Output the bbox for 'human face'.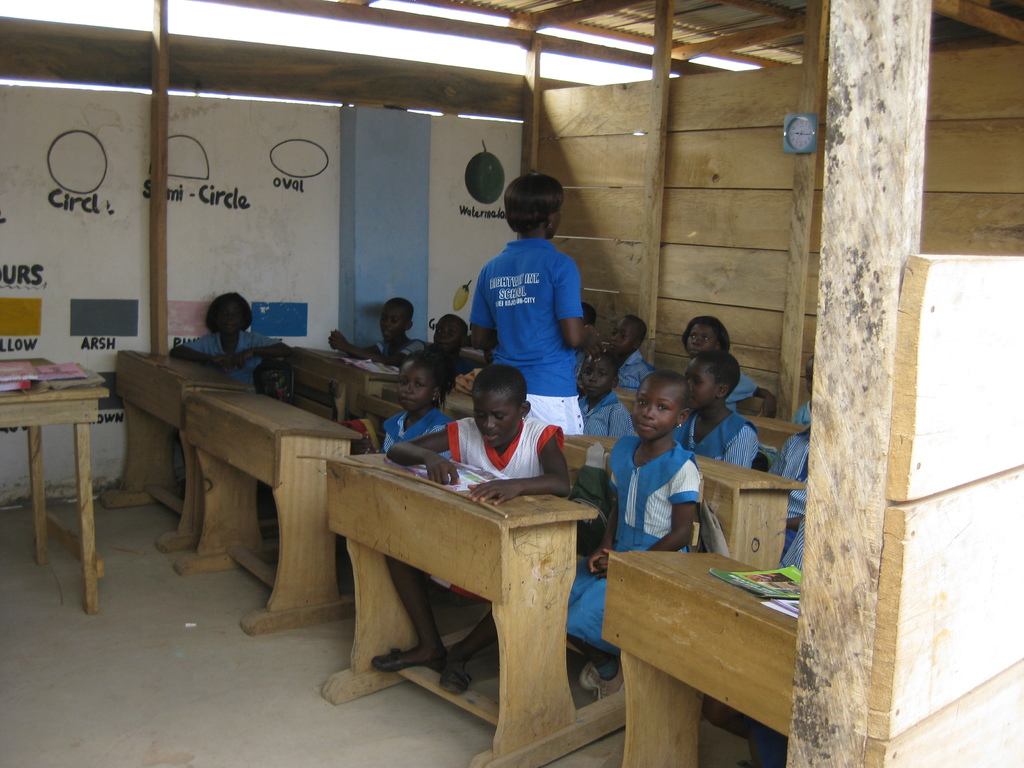
687,357,721,404.
